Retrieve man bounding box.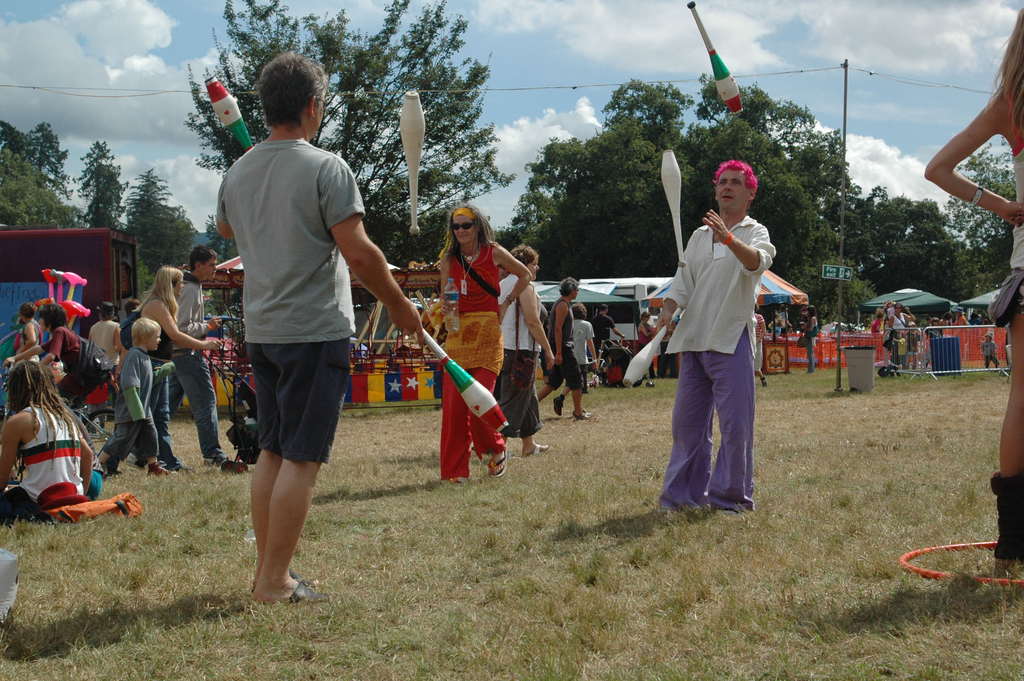
Bounding box: bbox=(0, 357, 97, 527).
